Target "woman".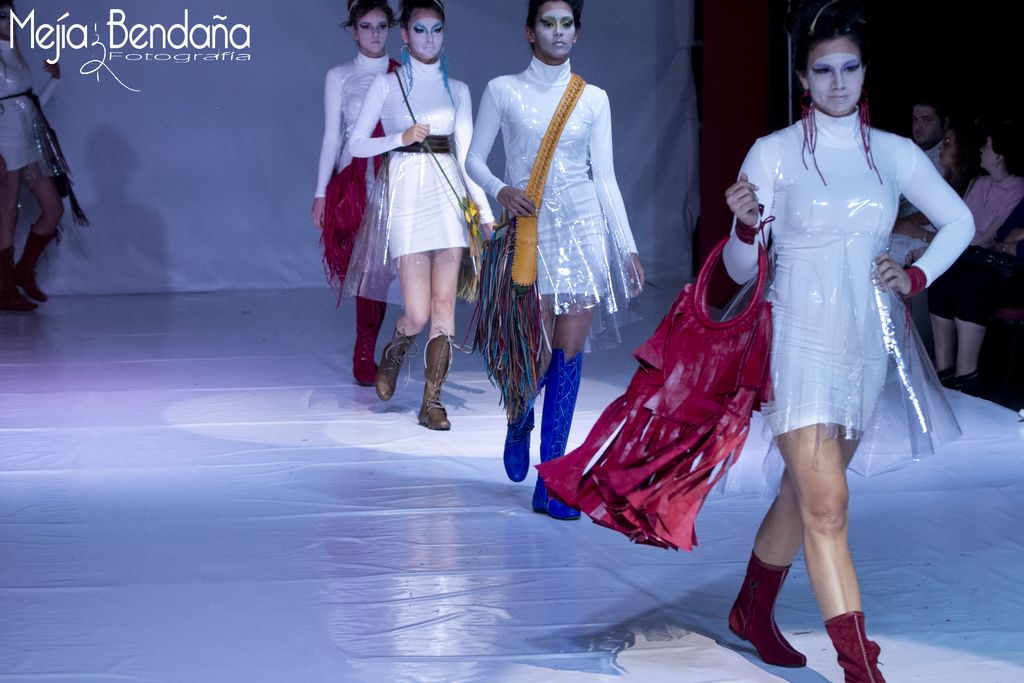
Target region: (x1=310, y1=0, x2=402, y2=389).
